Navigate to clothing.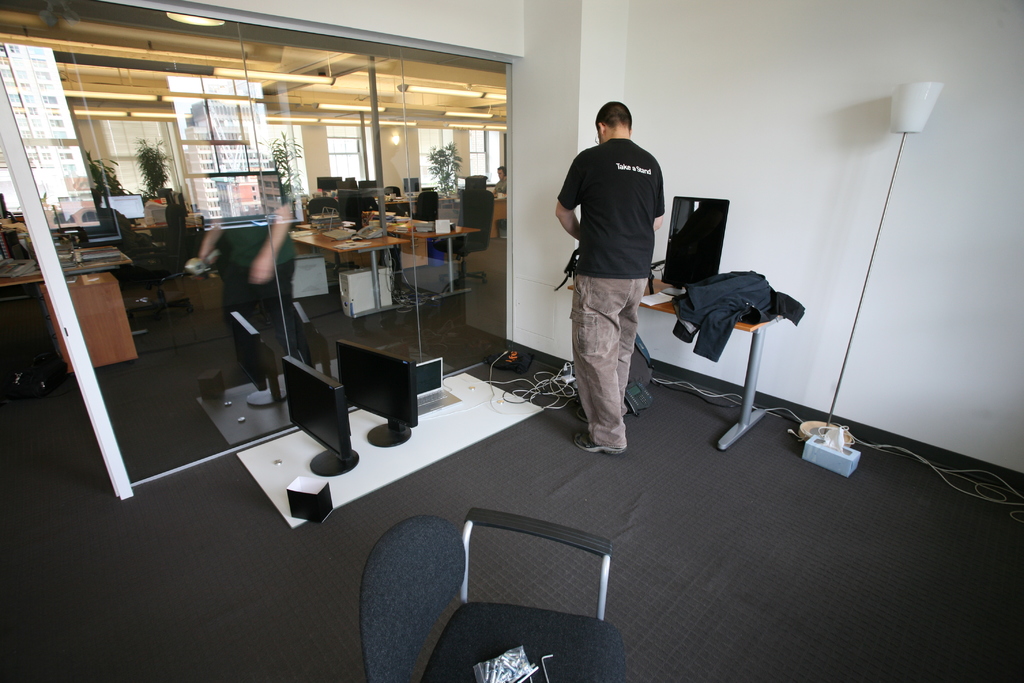
Navigation target: 492/179/512/199.
